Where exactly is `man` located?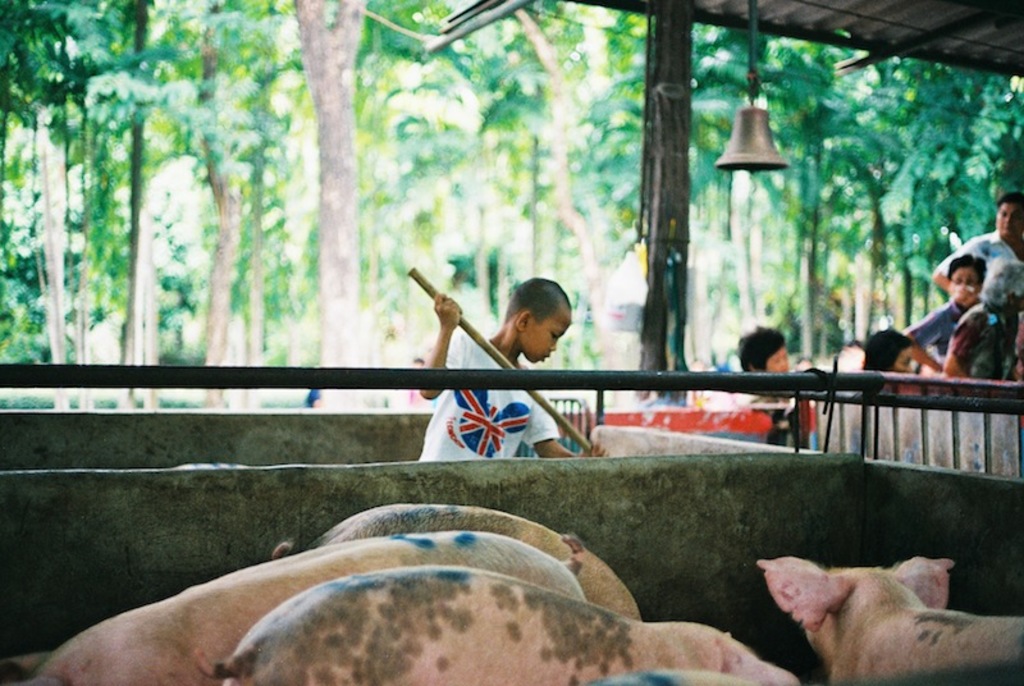
Its bounding box is 915 237 1020 394.
